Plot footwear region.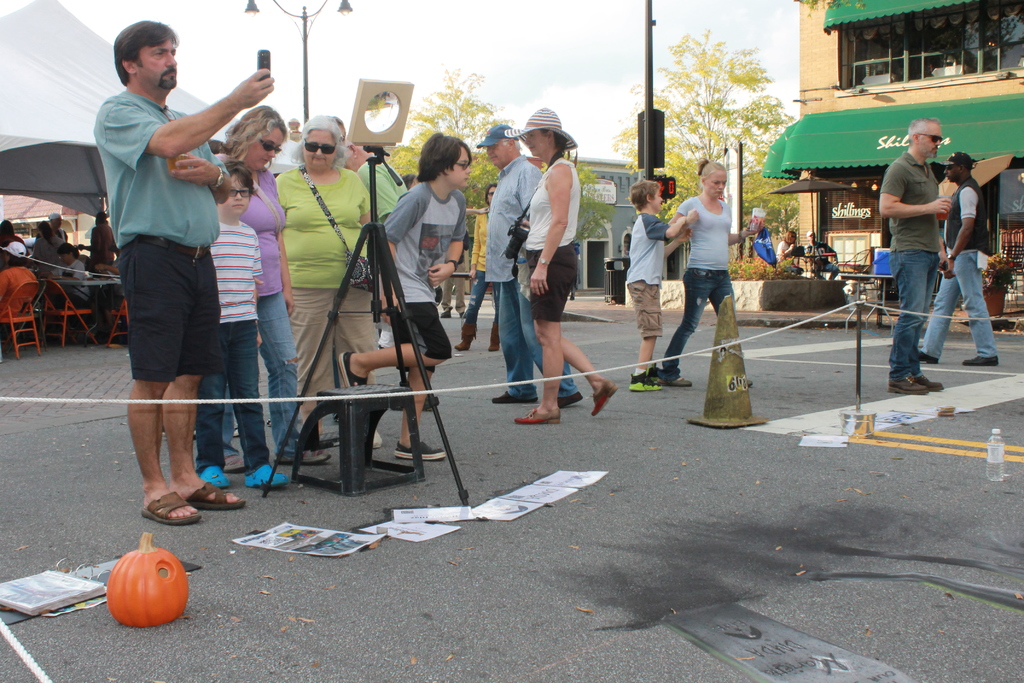
Plotted at [left=423, top=393, right=438, bottom=413].
